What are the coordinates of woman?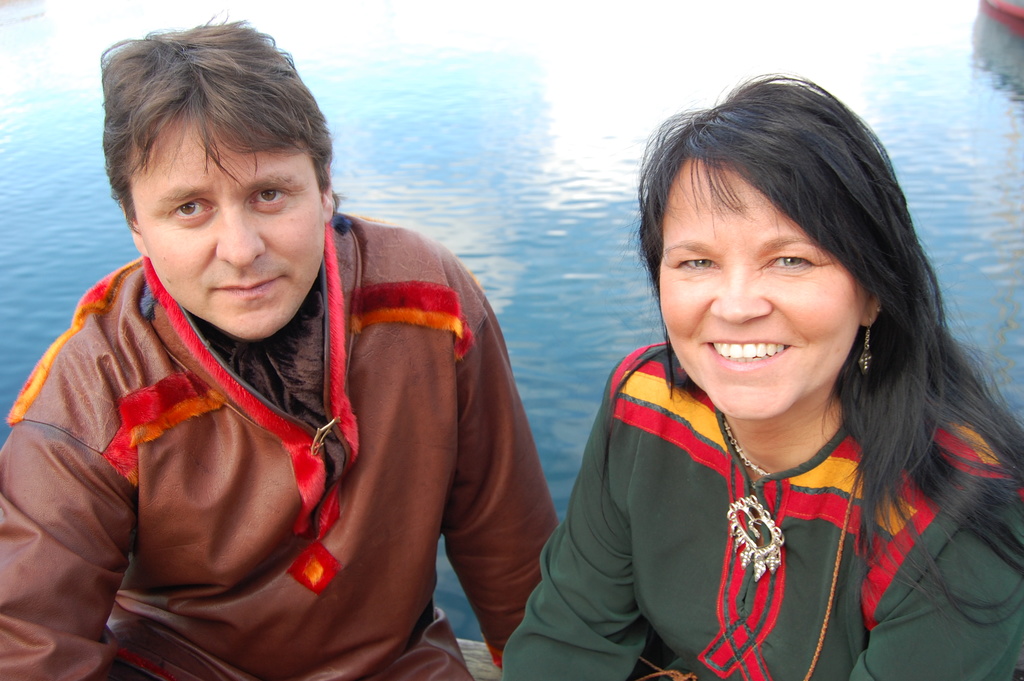
[523,83,1006,680].
